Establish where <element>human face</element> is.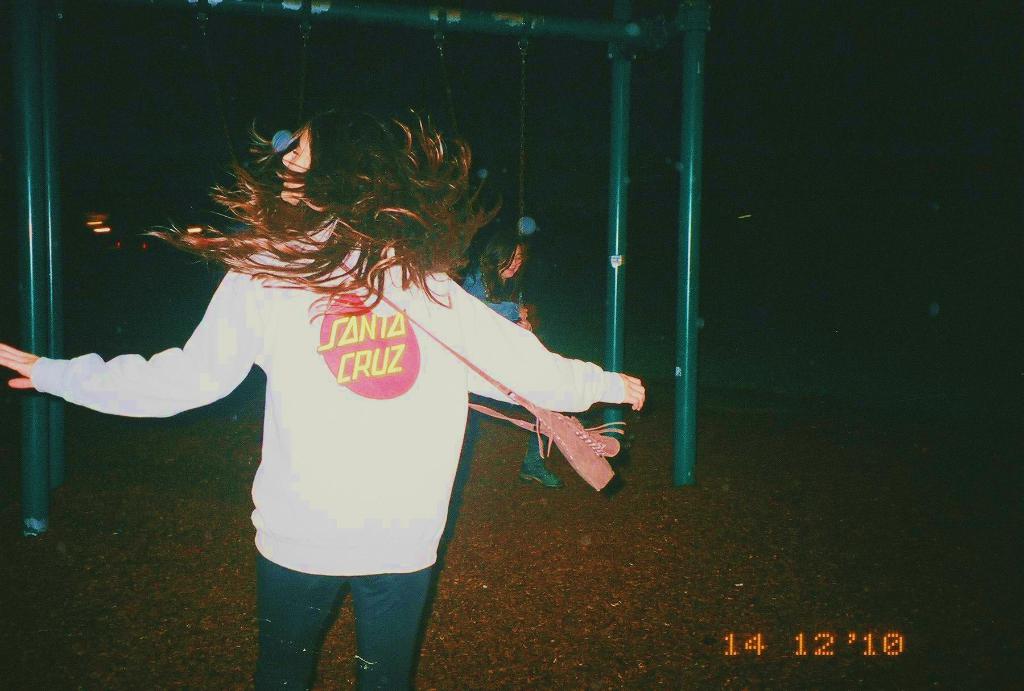
Established at {"left": 277, "top": 124, "right": 310, "bottom": 202}.
